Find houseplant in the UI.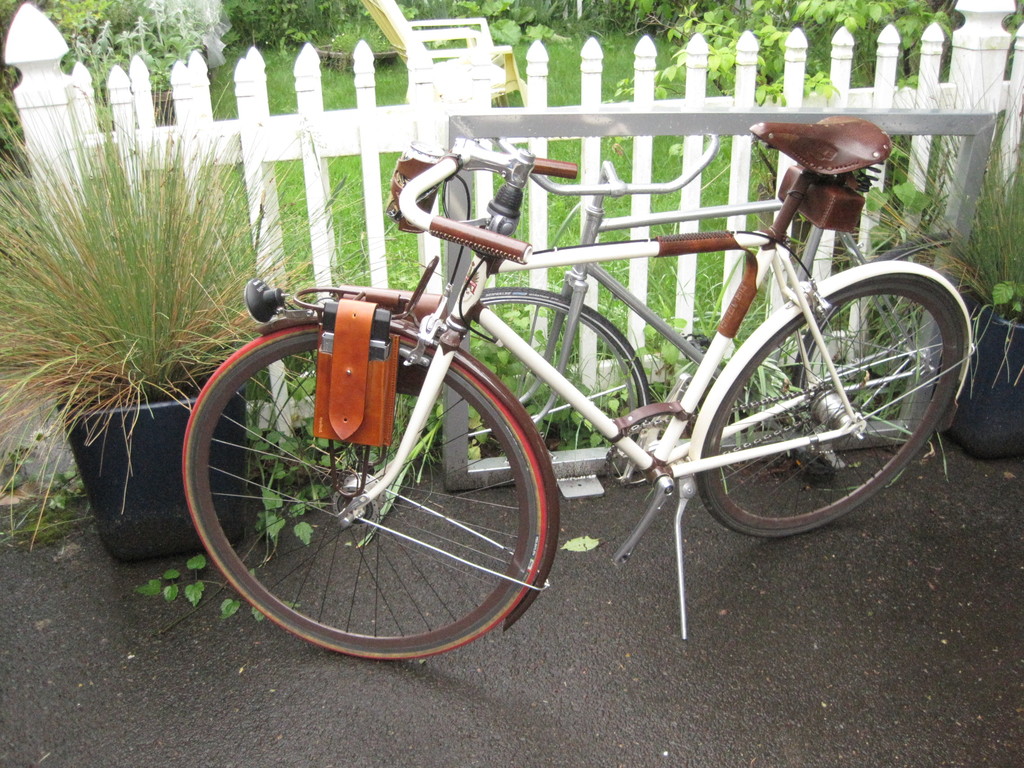
UI element at bbox=(880, 89, 1023, 473).
